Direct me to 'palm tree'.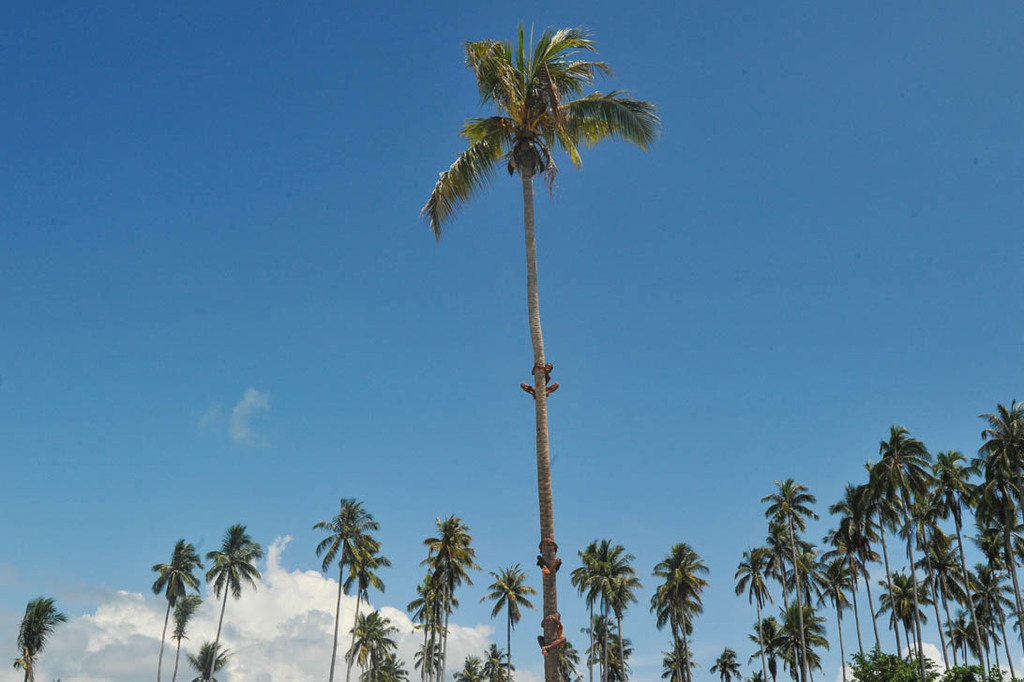
Direction: [337,537,386,681].
